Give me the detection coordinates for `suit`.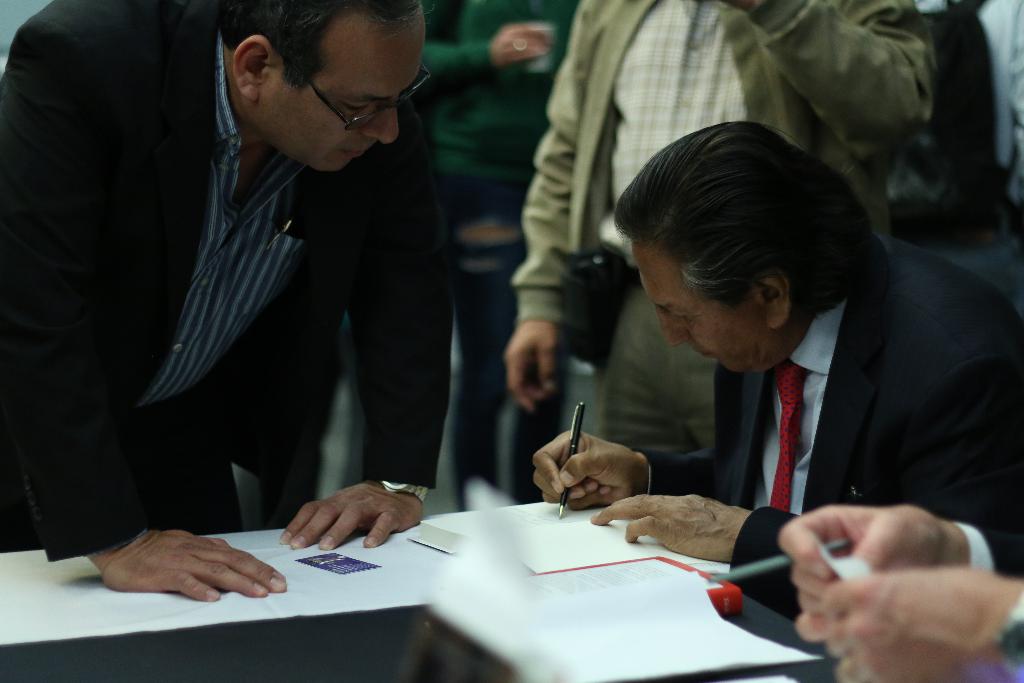
crop(589, 220, 987, 580).
